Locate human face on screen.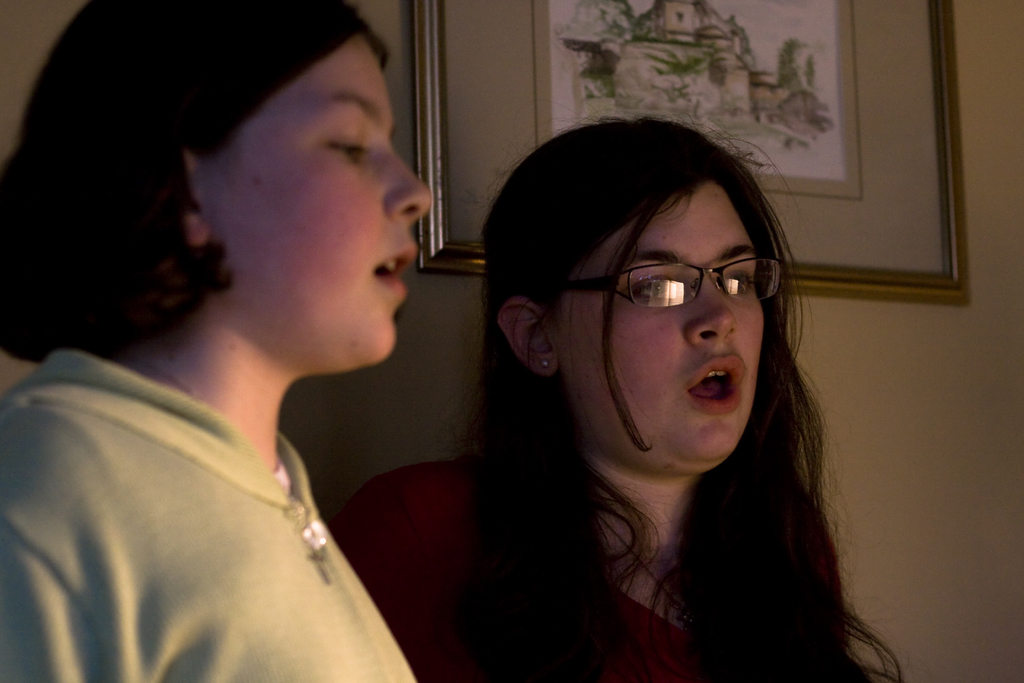
On screen at x1=217, y1=35, x2=432, y2=354.
